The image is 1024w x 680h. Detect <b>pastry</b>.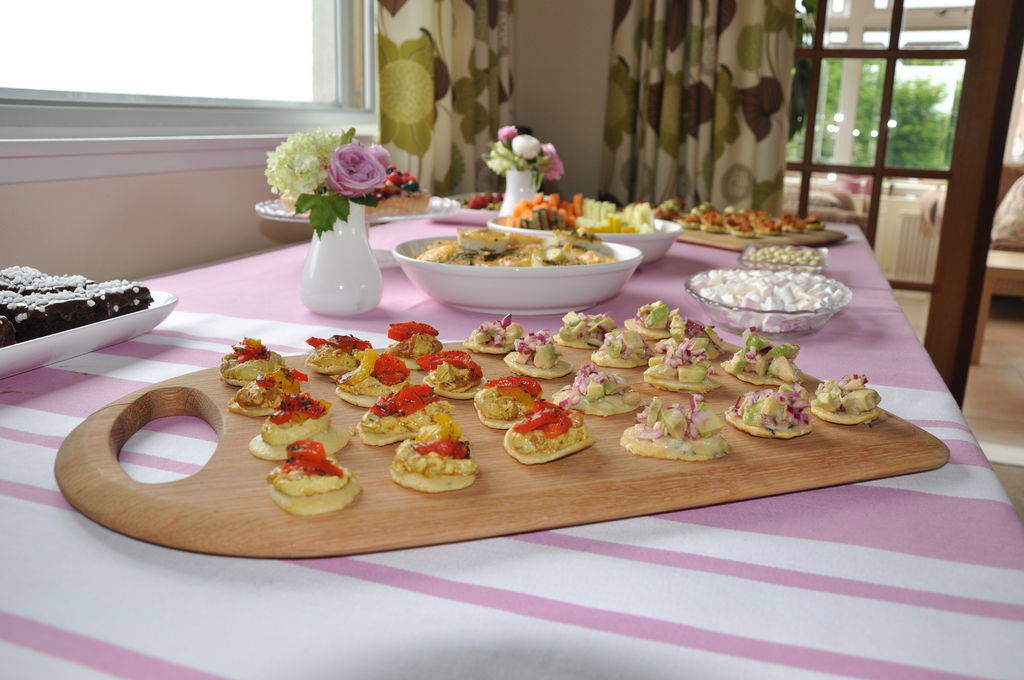
Detection: crop(644, 339, 731, 394).
